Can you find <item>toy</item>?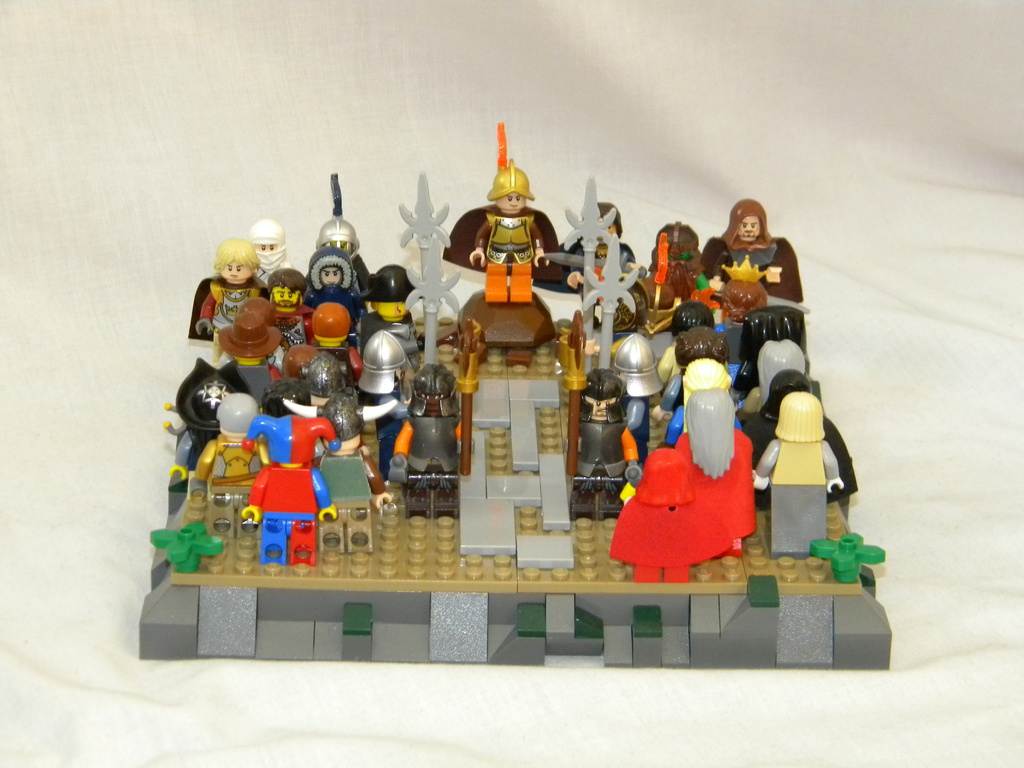
Yes, bounding box: locate(564, 195, 644, 320).
